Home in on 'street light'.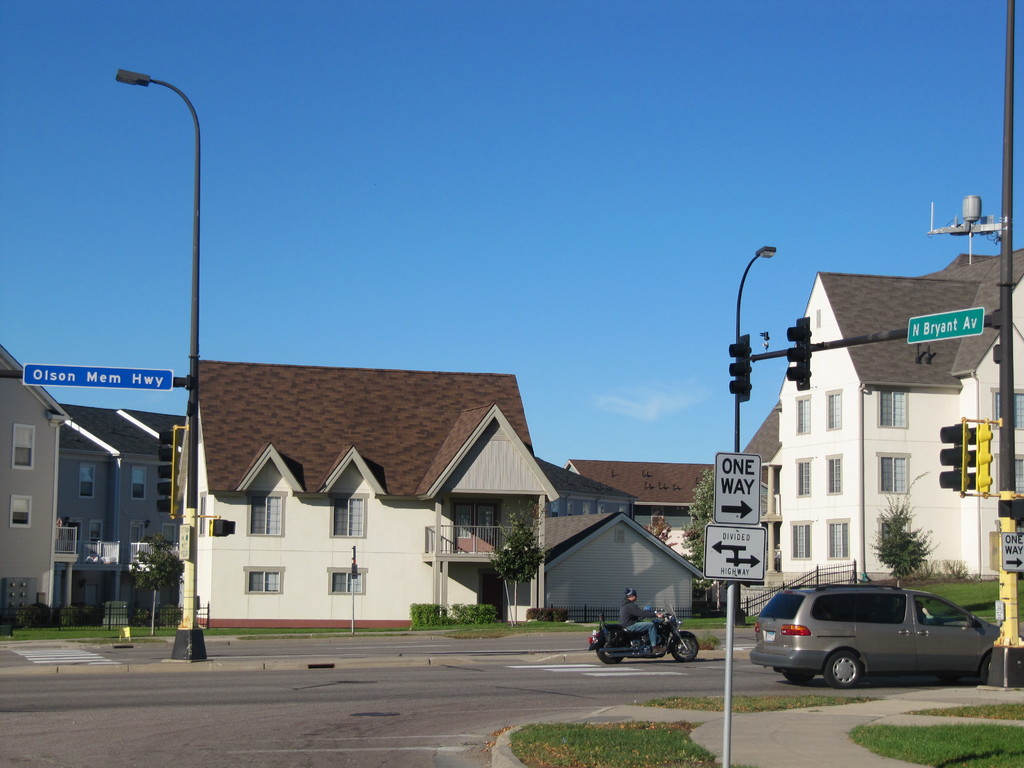
Homed in at detection(714, 246, 779, 767).
